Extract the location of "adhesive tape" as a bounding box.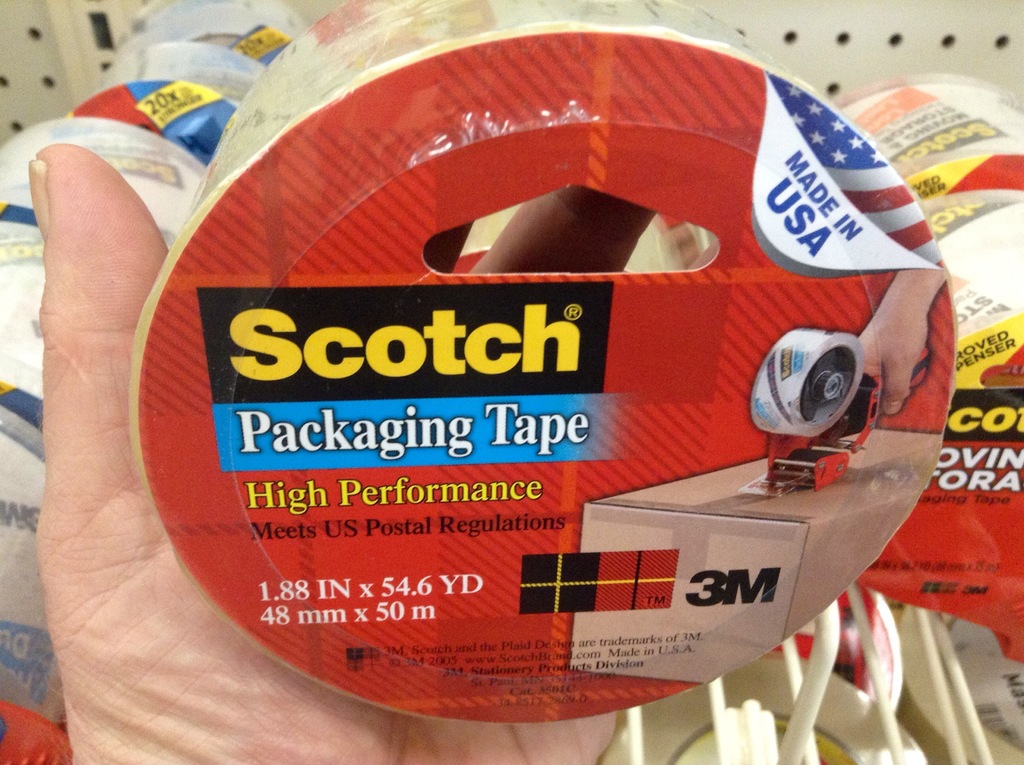
{"x1": 590, "y1": 655, "x2": 927, "y2": 764}.
